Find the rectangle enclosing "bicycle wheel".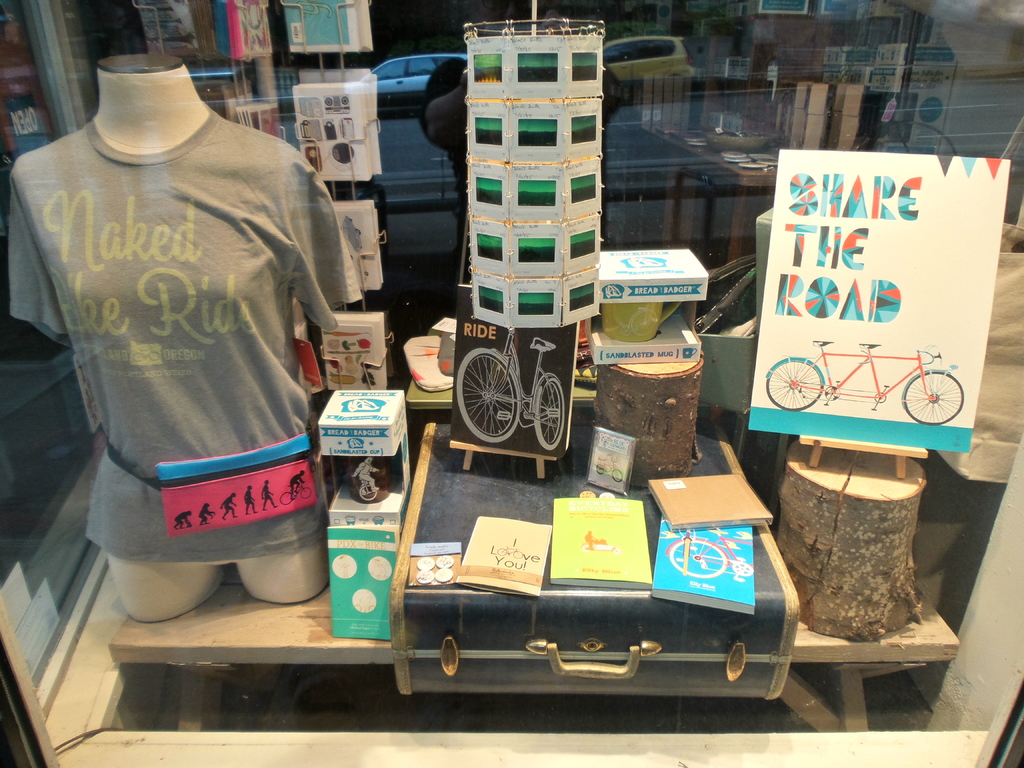
{"x1": 669, "y1": 537, "x2": 727, "y2": 580}.
